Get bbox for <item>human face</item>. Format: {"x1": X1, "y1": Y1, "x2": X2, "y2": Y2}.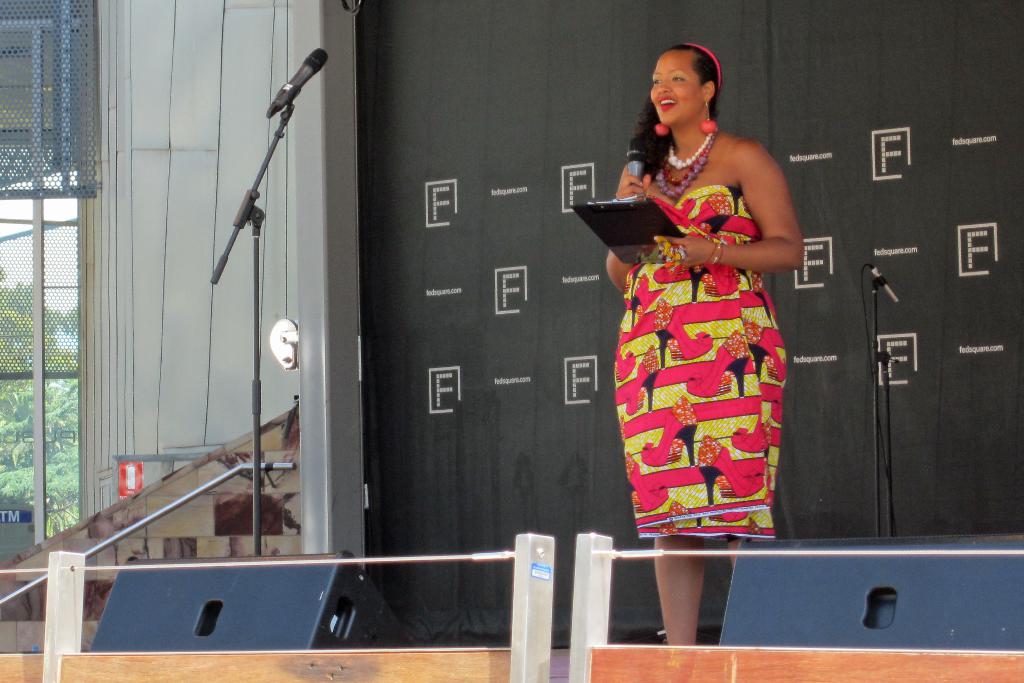
{"x1": 650, "y1": 51, "x2": 704, "y2": 124}.
